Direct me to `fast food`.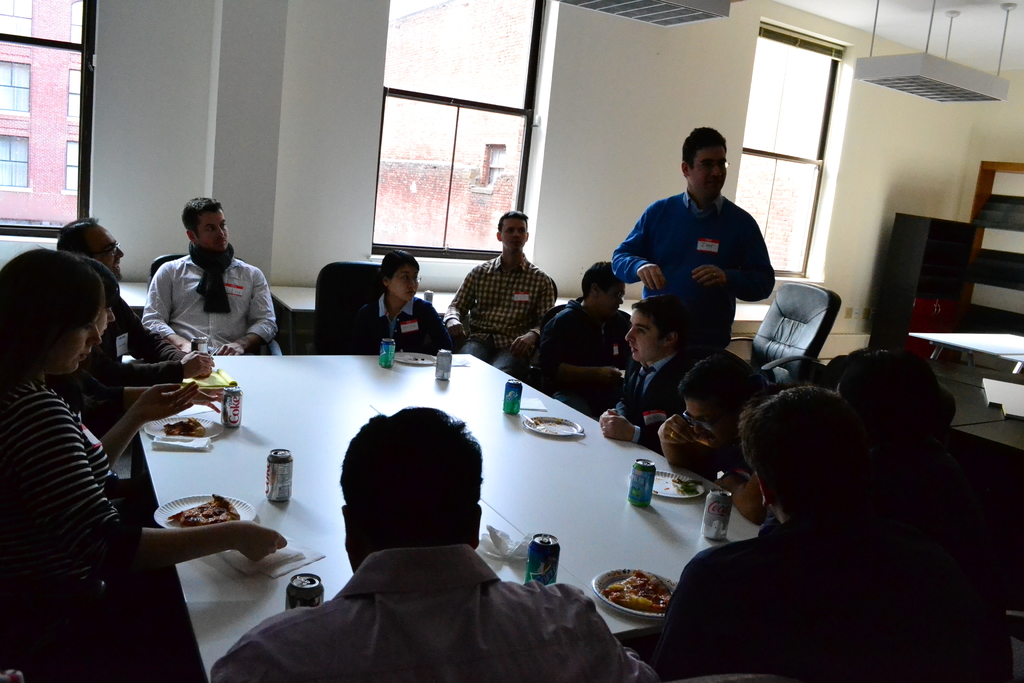
Direction: detection(602, 568, 670, 616).
